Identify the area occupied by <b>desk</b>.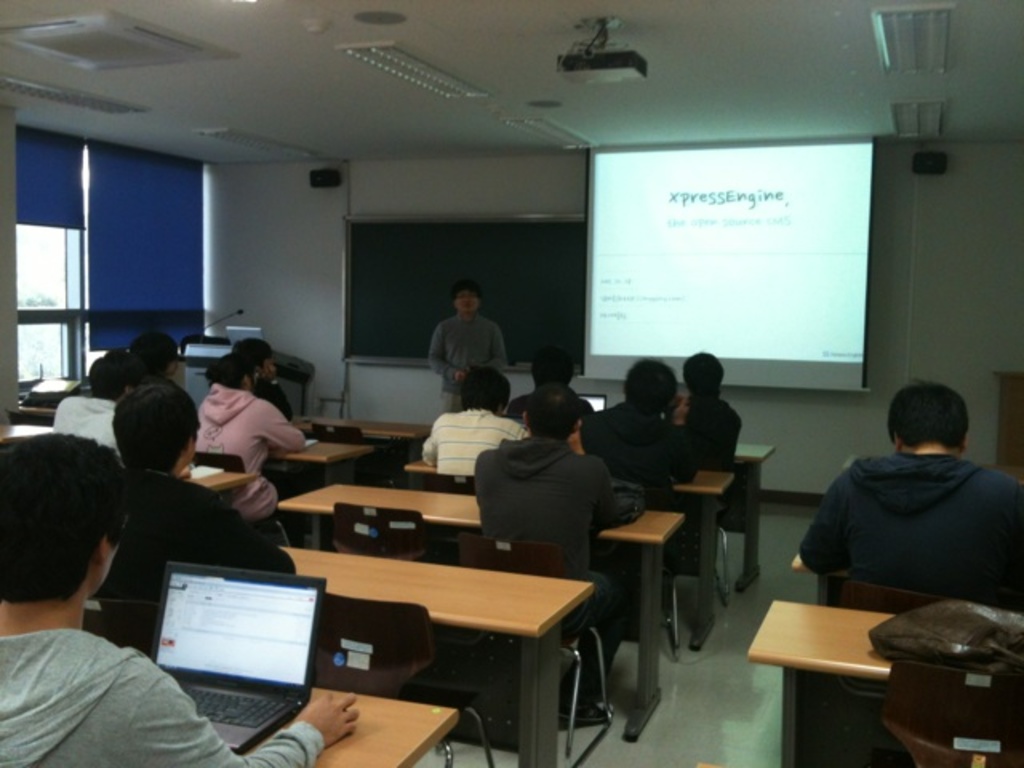
Area: Rect(275, 477, 686, 746).
